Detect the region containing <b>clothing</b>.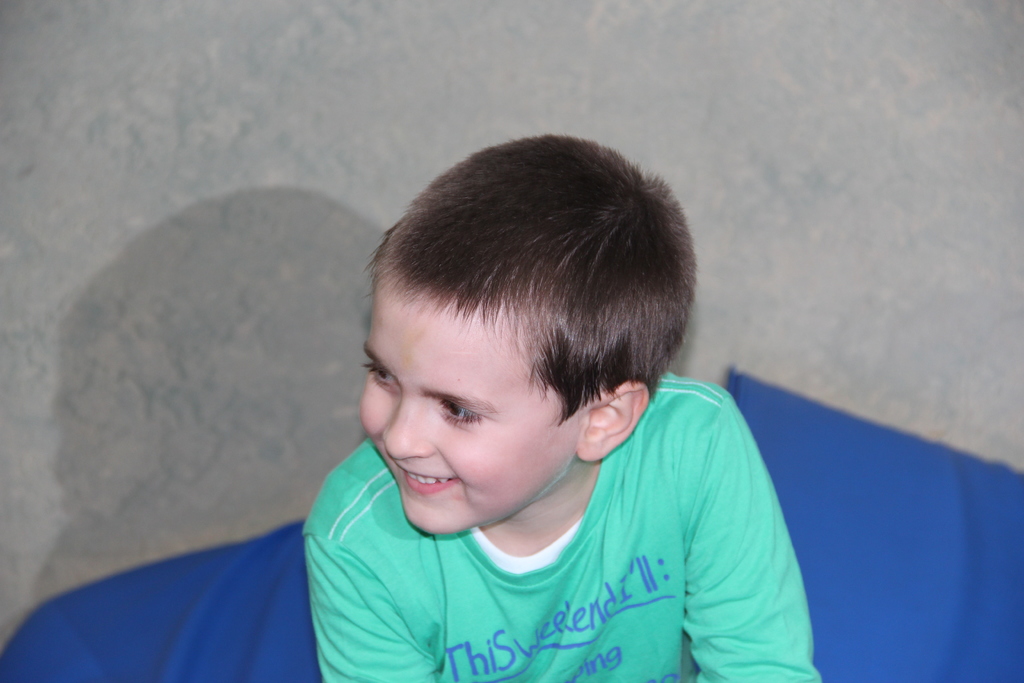
Rect(268, 376, 823, 675).
